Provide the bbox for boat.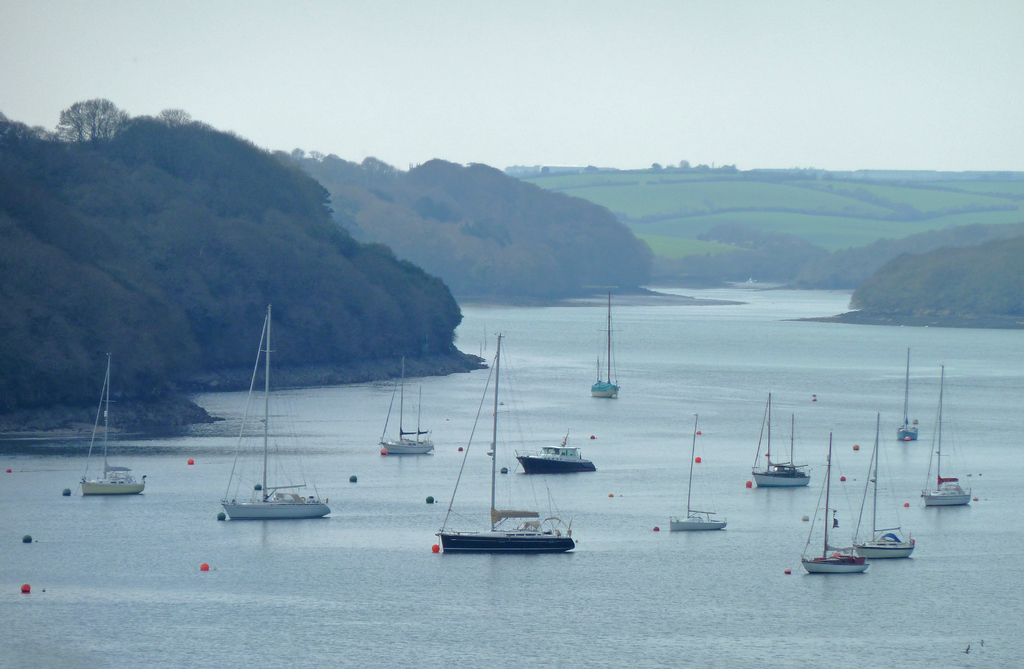
box=[380, 355, 434, 458].
